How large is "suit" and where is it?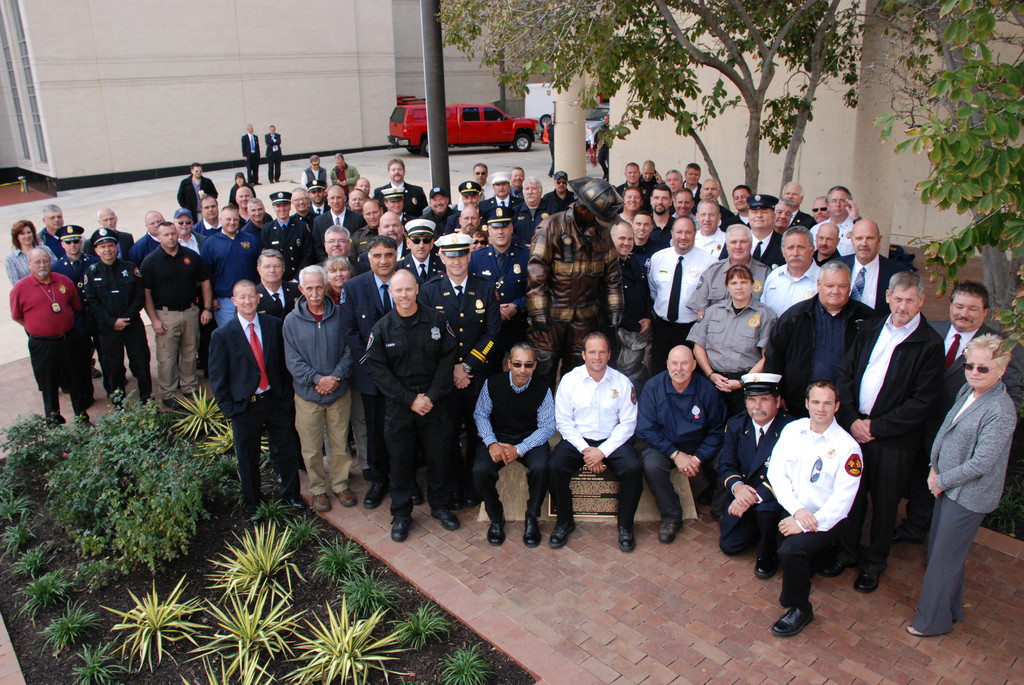
Bounding box: l=908, t=375, r=1016, b=636.
